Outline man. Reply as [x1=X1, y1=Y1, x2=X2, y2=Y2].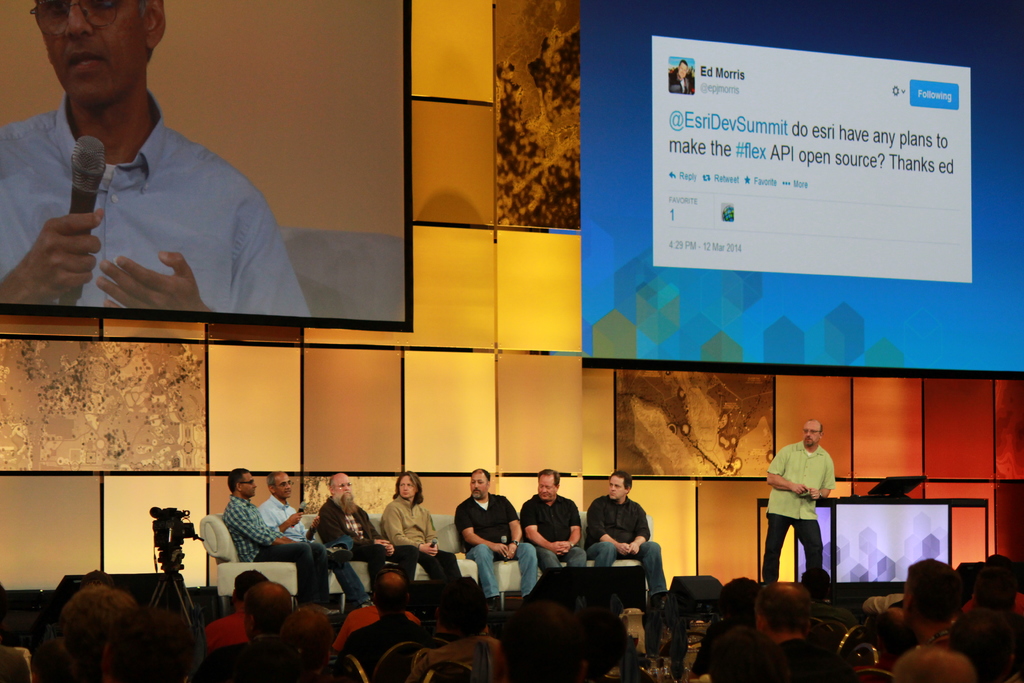
[x1=330, y1=570, x2=420, y2=647].
